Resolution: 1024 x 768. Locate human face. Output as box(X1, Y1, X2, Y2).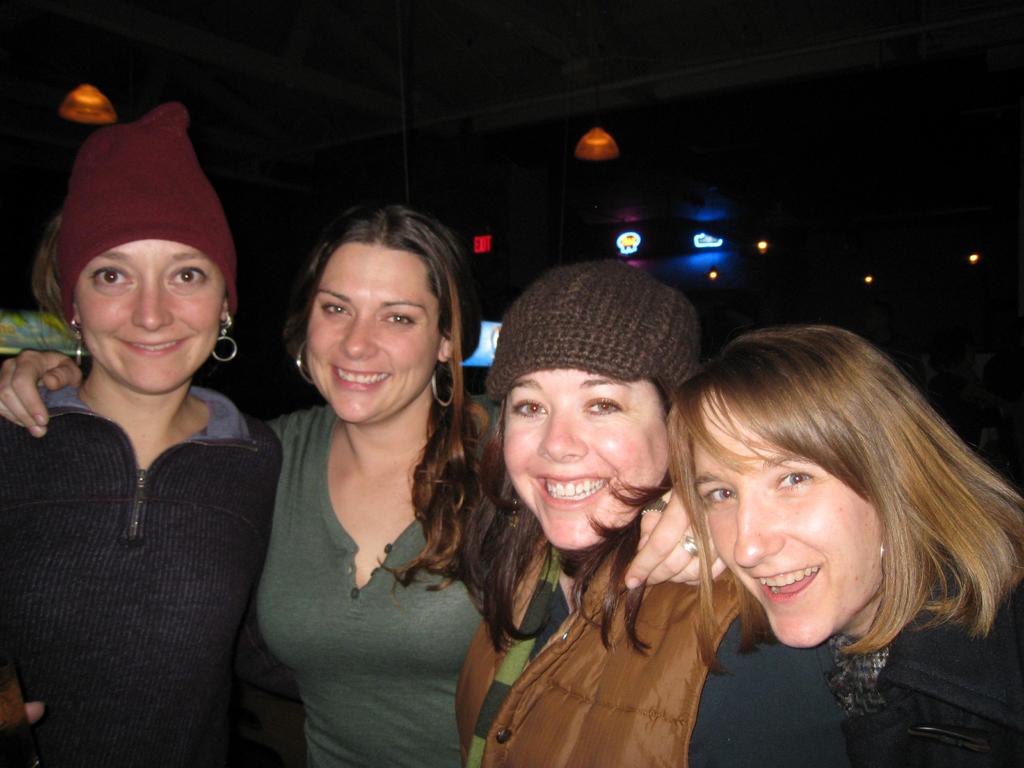
box(305, 250, 435, 423).
